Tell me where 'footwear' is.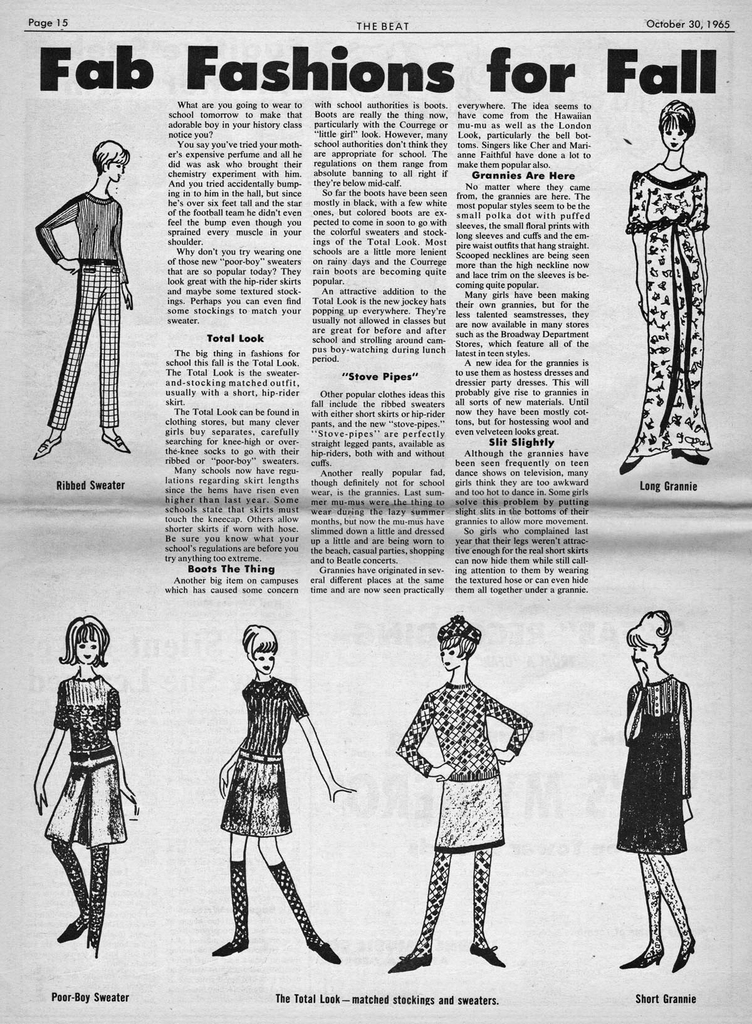
'footwear' is at {"x1": 56, "y1": 915, "x2": 89, "y2": 945}.
